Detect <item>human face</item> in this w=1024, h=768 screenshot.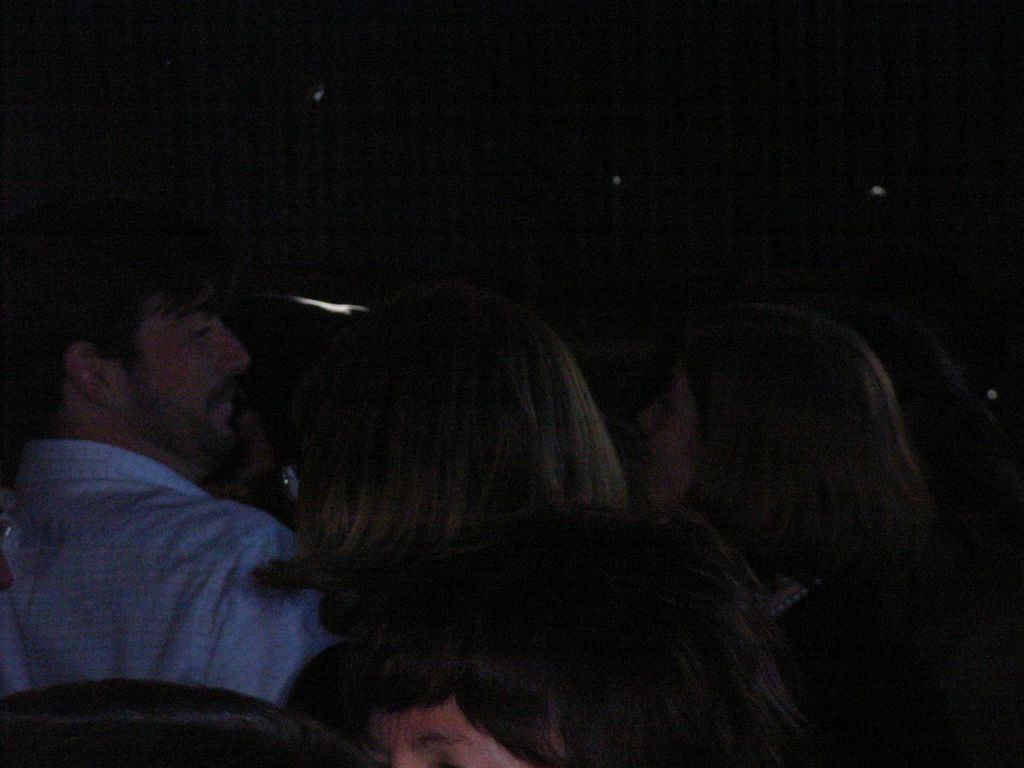
Detection: (left=362, top=694, right=563, bottom=767).
